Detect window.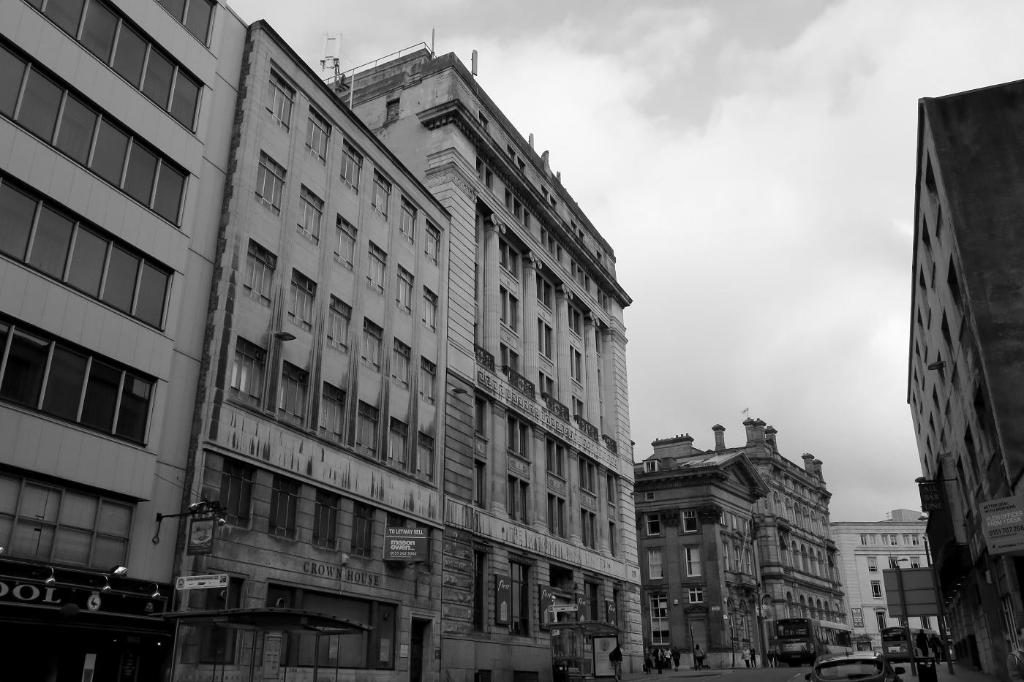
Detected at detection(510, 412, 533, 460).
